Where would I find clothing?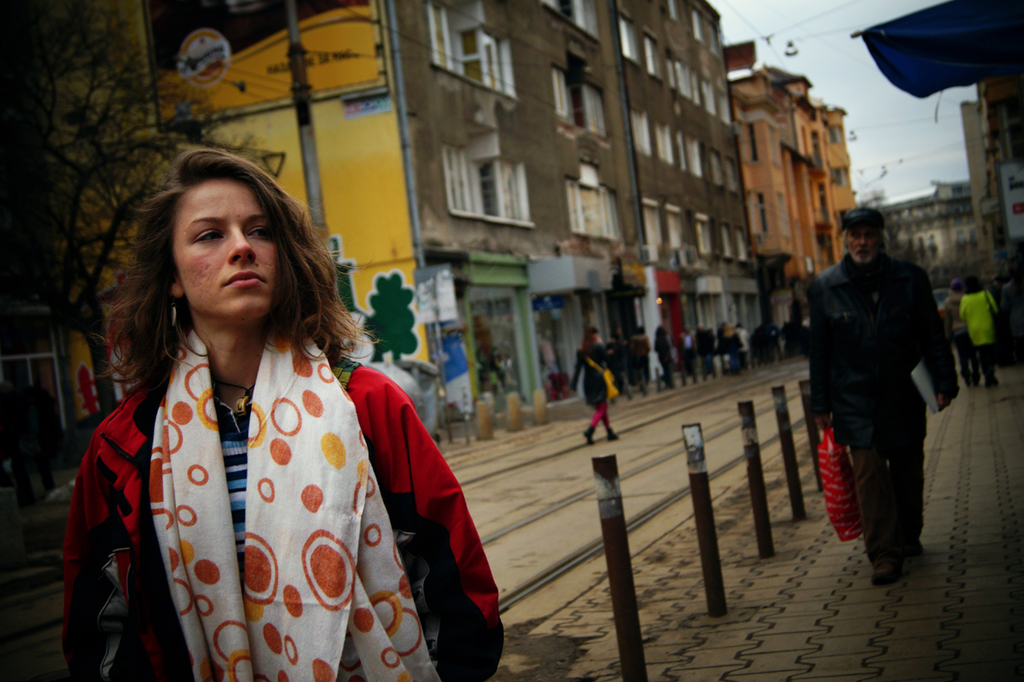
At bbox=[962, 293, 1000, 368].
